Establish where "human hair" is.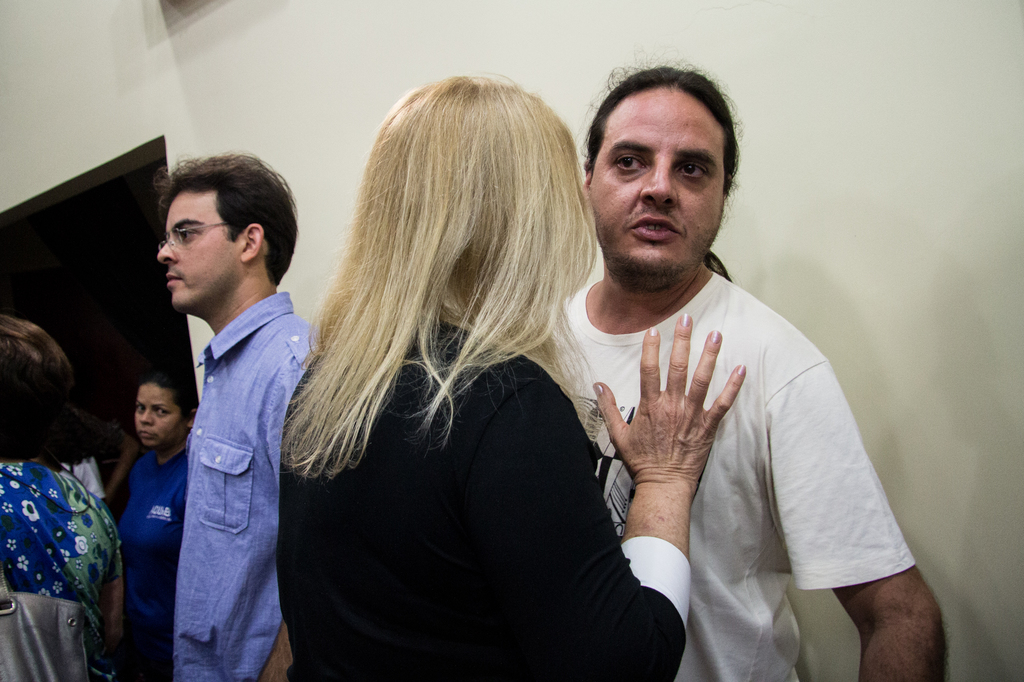
Established at 152:149:299:283.
